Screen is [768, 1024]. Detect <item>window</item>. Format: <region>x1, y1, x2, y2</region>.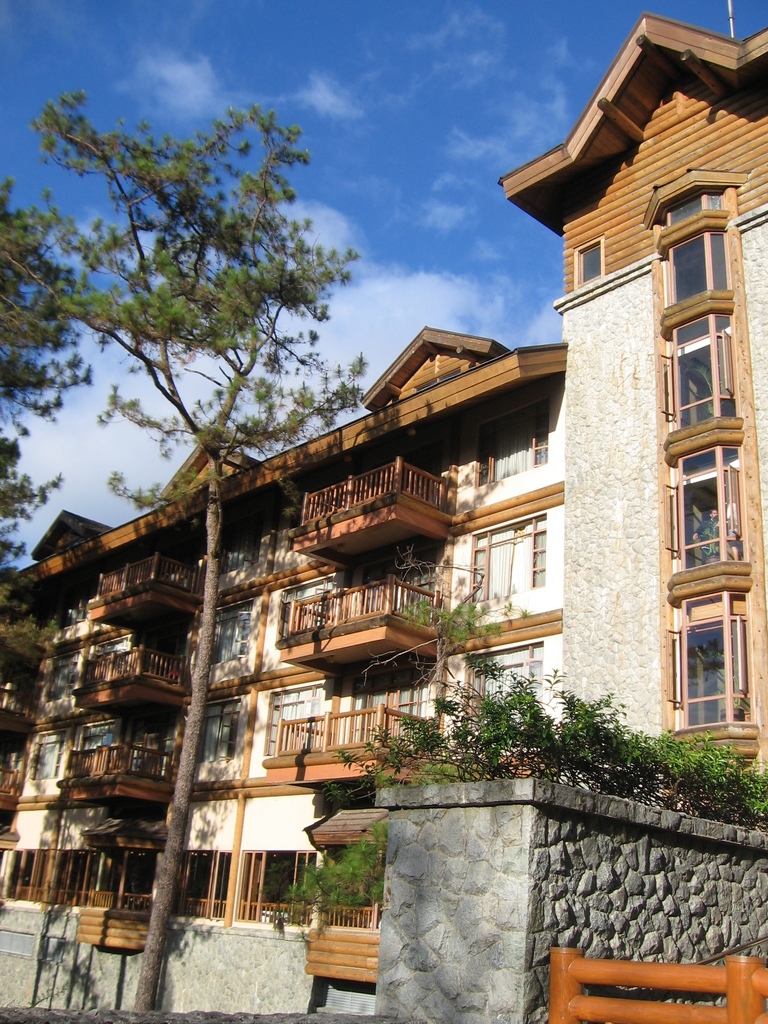
<region>193, 701, 241, 760</region>.
